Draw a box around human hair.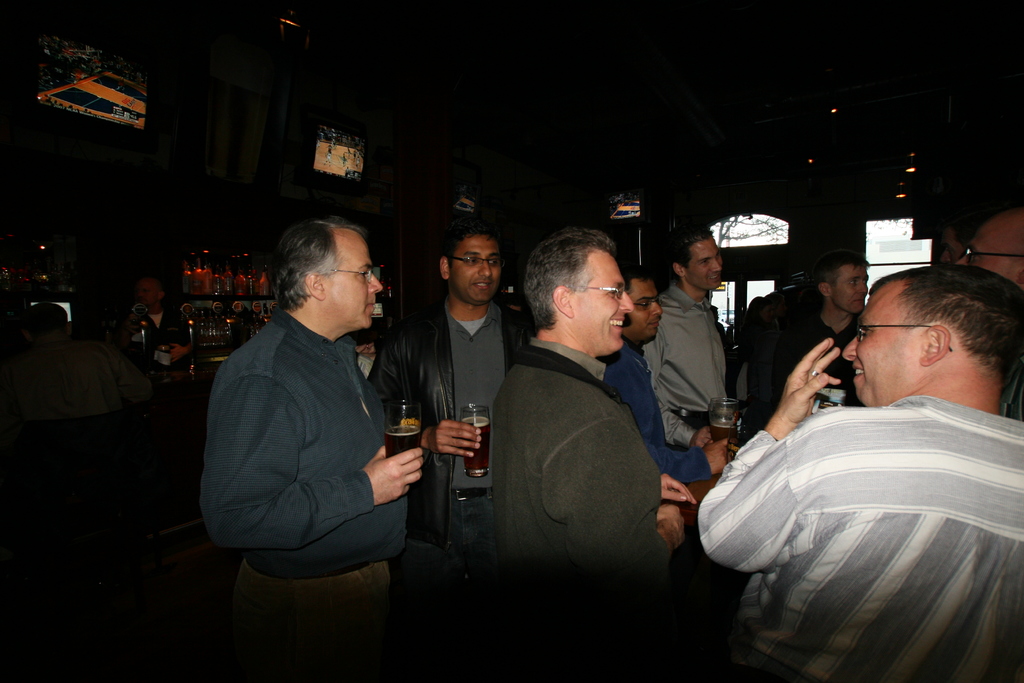
269, 217, 365, 308.
